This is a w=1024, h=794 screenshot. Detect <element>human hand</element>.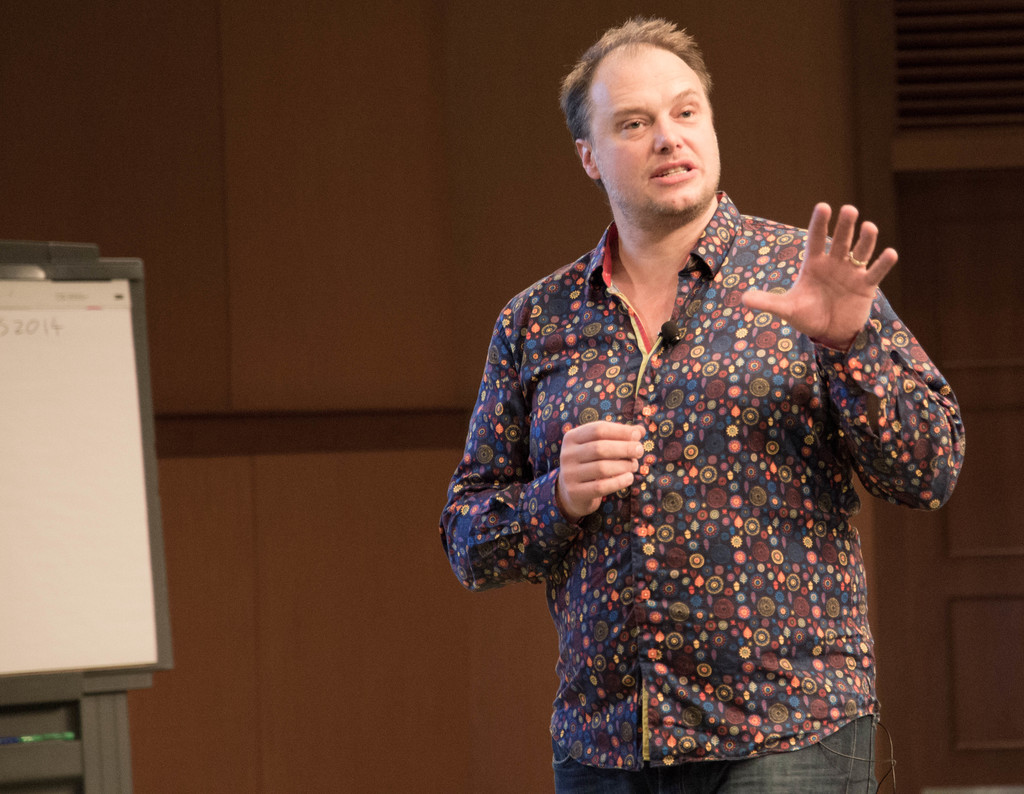
rect(565, 426, 668, 531).
